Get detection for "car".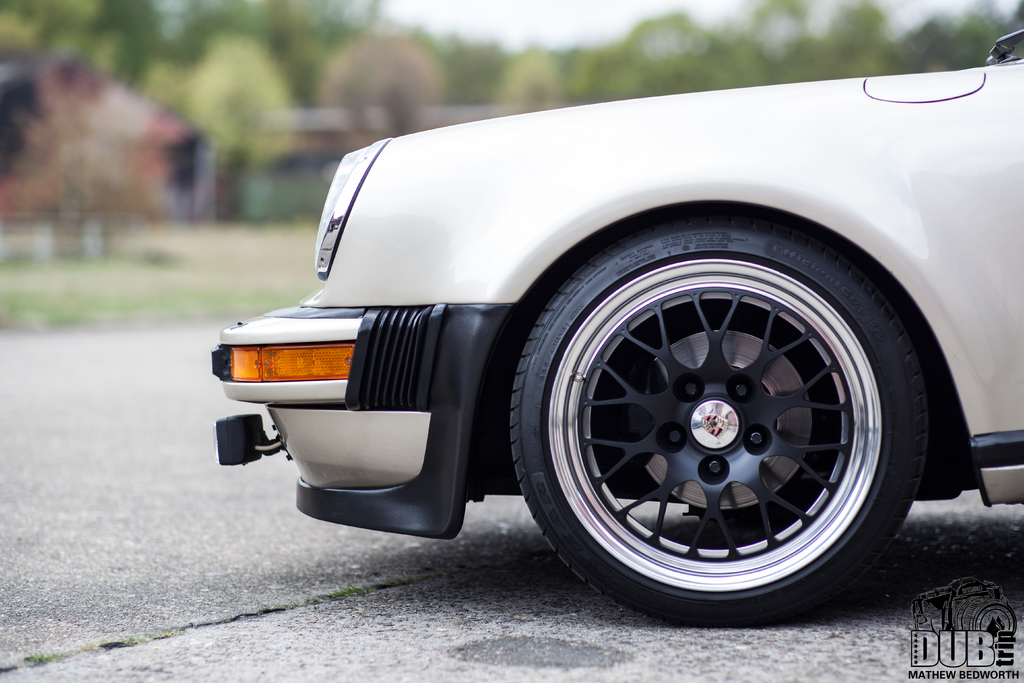
Detection: bbox(188, 92, 1023, 651).
